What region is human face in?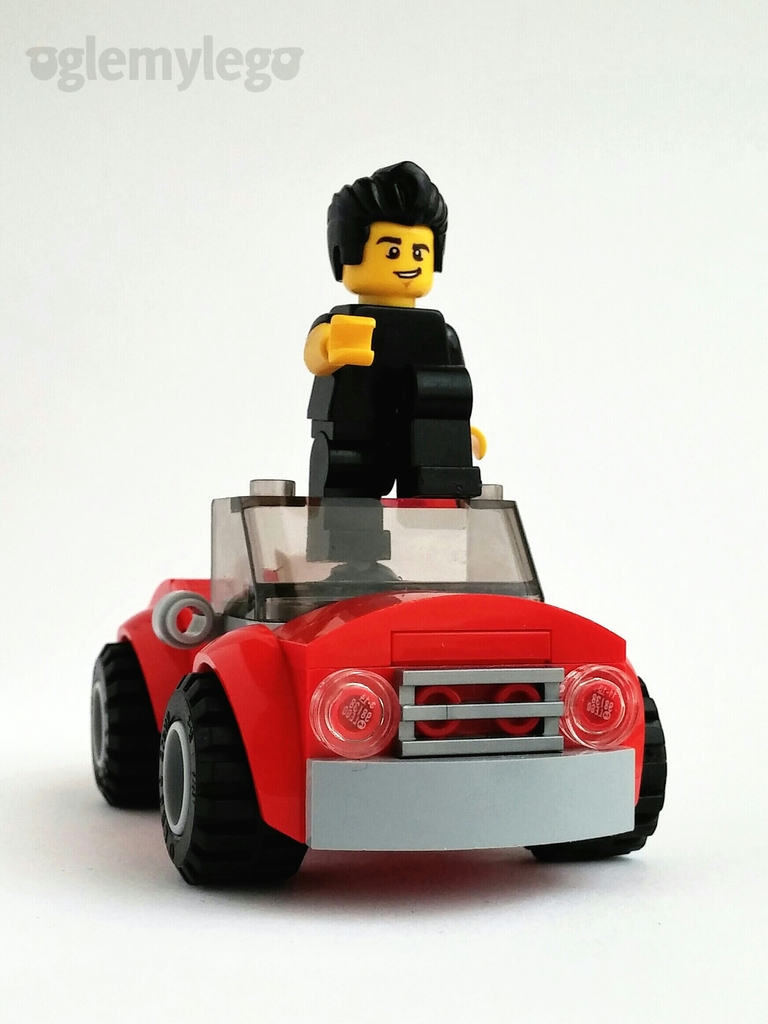
bbox(361, 221, 435, 292).
